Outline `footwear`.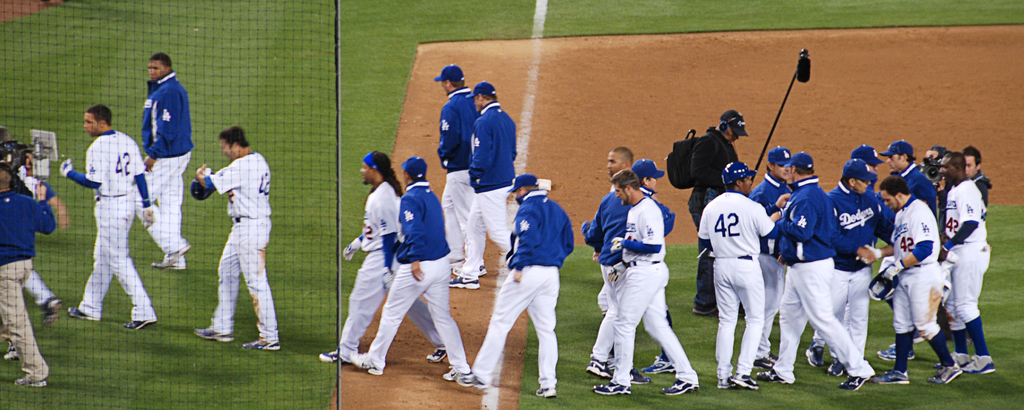
Outline: (x1=534, y1=383, x2=556, y2=399).
